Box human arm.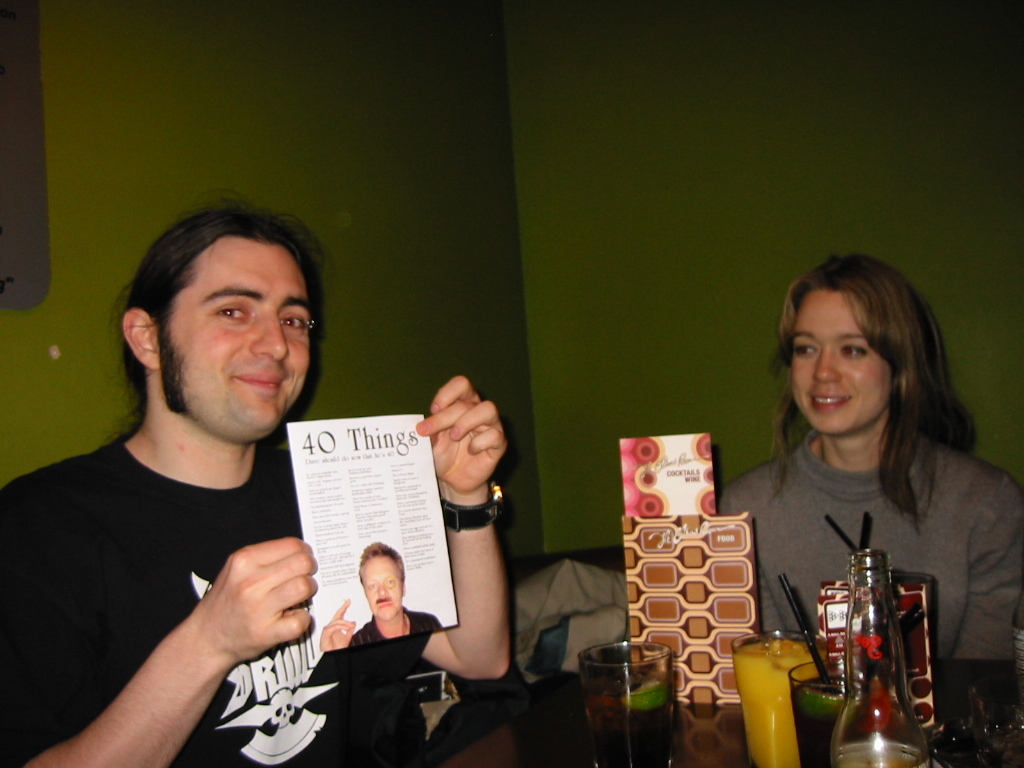
x1=318 y1=597 x2=358 y2=651.
